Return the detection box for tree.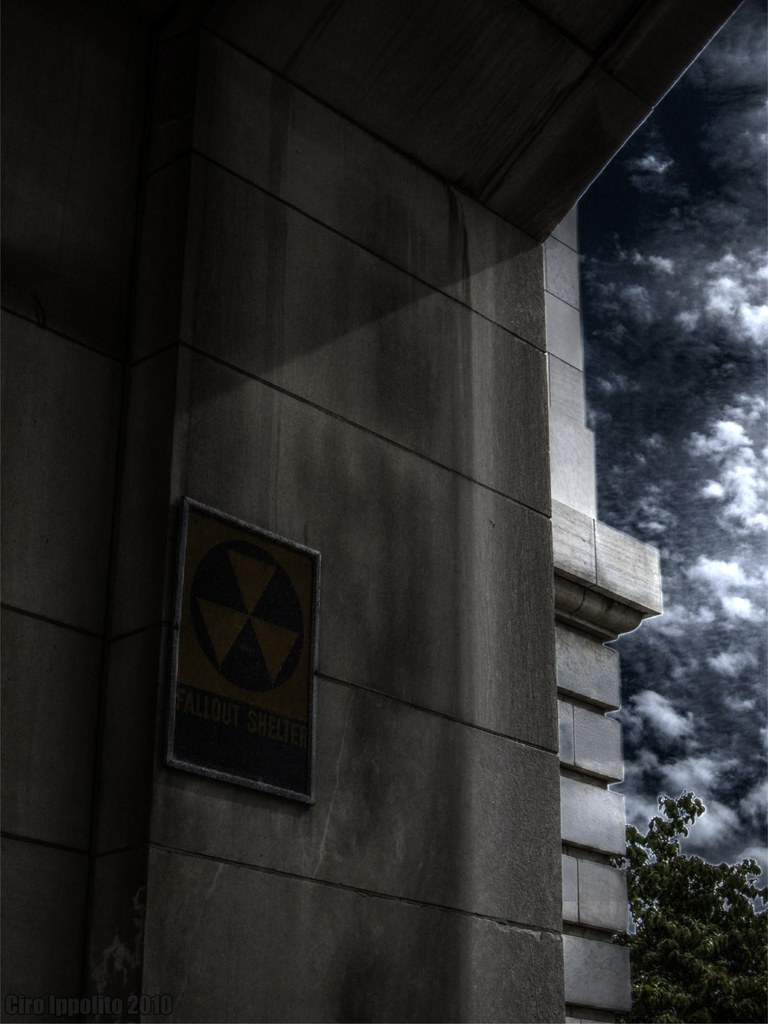
bbox=[634, 756, 748, 1008].
